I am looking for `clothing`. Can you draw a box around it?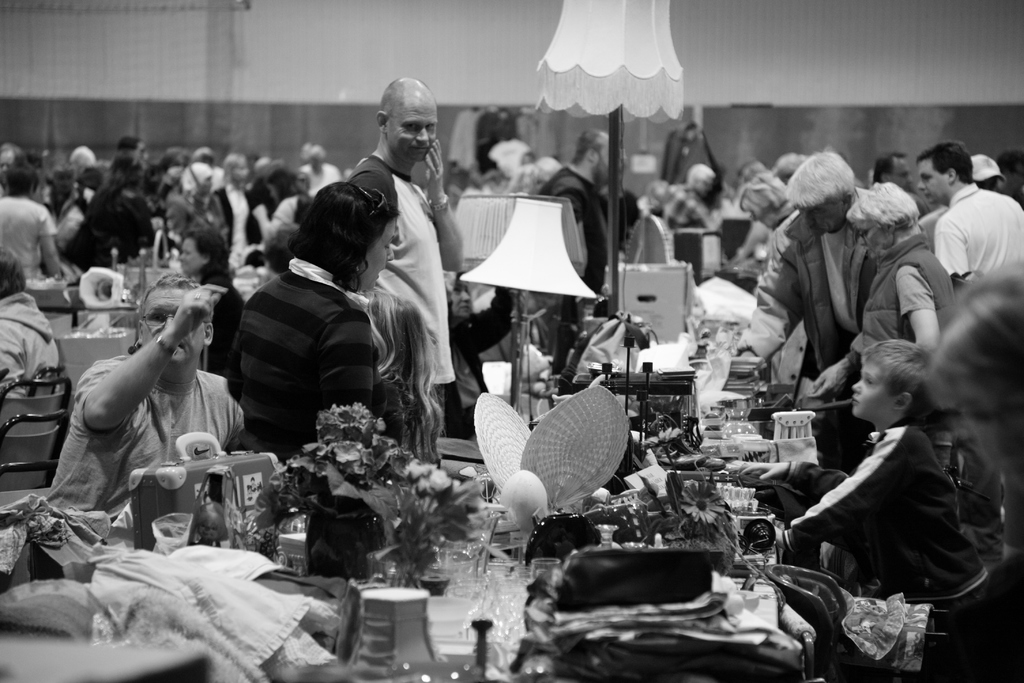
Sure, the bounding box is 235 258 386 465.
